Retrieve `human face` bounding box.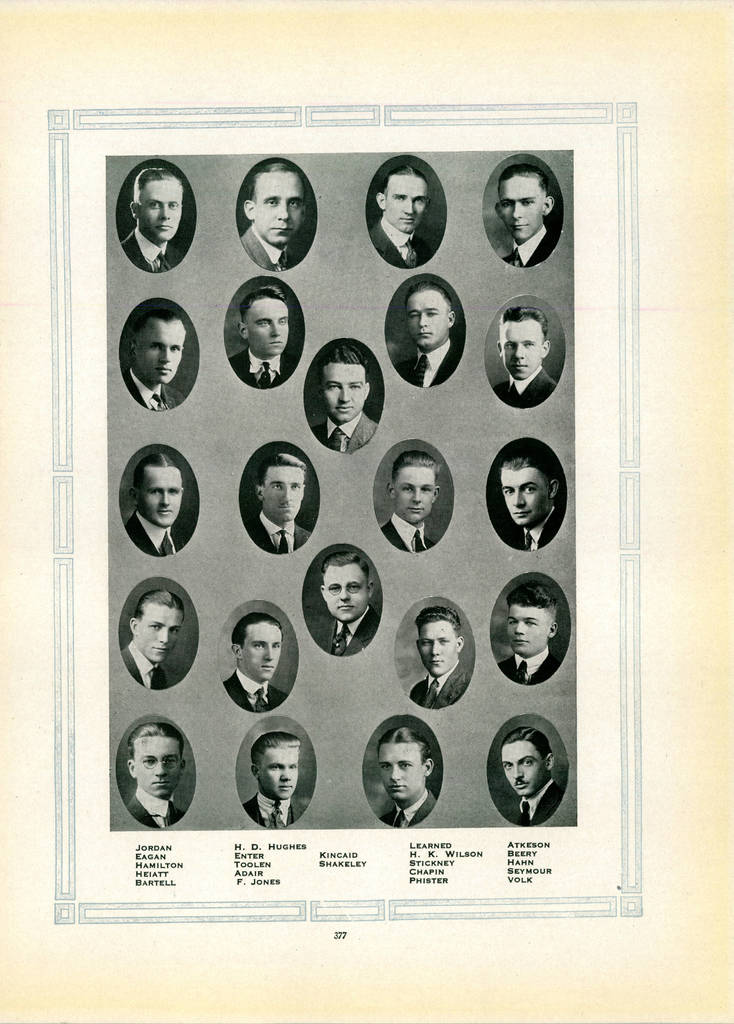
Bounding box: 246,619,281,684.
